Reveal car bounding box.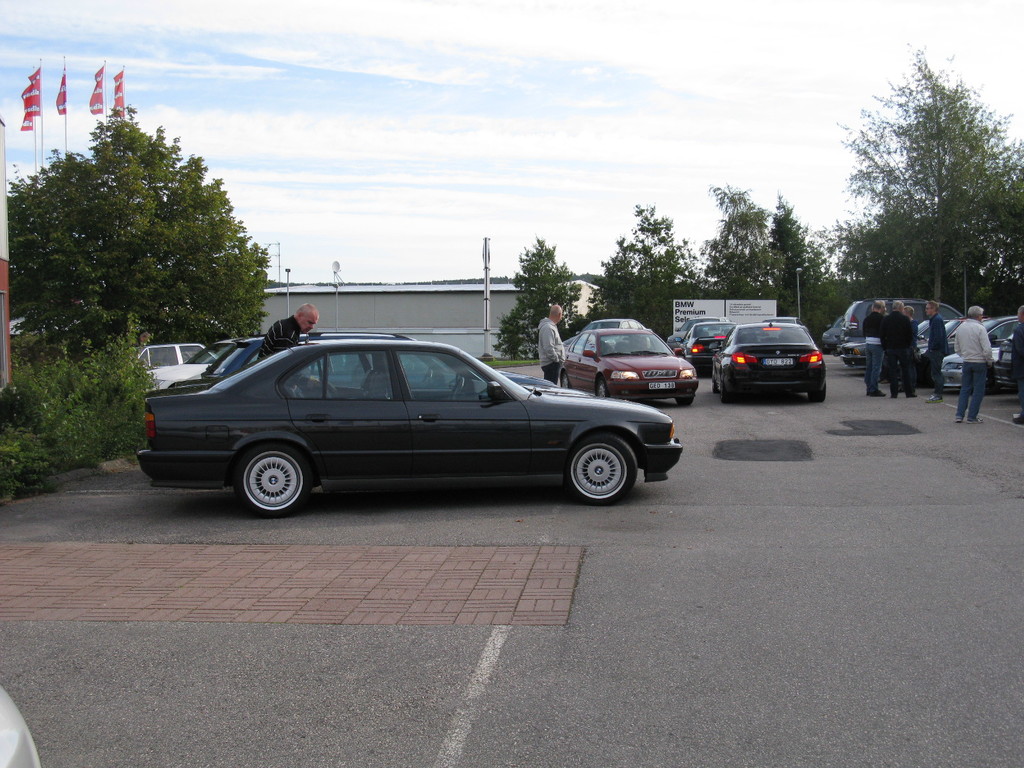
Revealed: <bbox>994, 344, 1011, 392</bbox>.
